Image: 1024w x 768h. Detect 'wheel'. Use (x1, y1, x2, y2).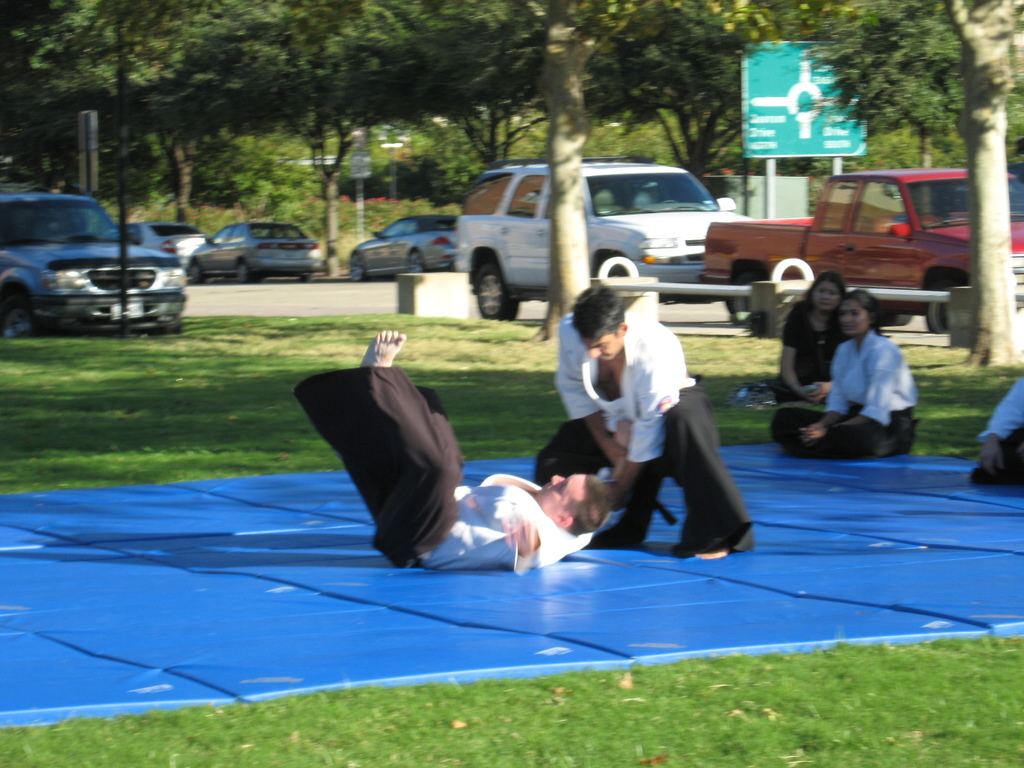
(732, 274, 765, 322).
